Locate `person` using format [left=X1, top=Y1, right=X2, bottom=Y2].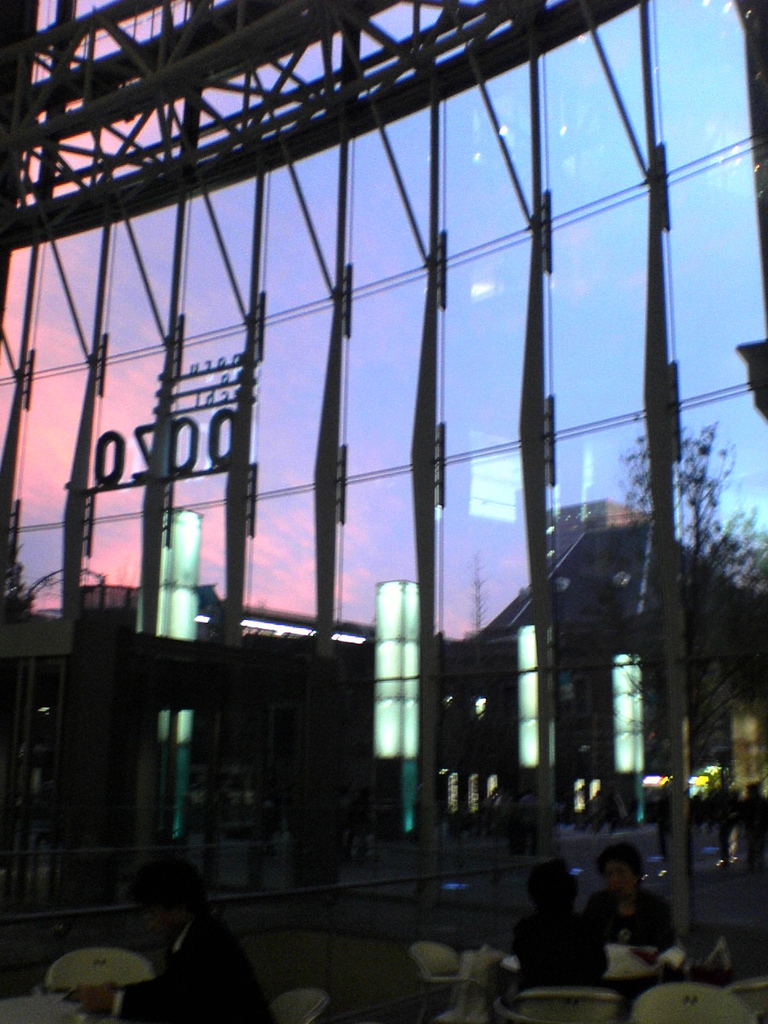
[left=583, top=837, right=682, bottom=1010].
